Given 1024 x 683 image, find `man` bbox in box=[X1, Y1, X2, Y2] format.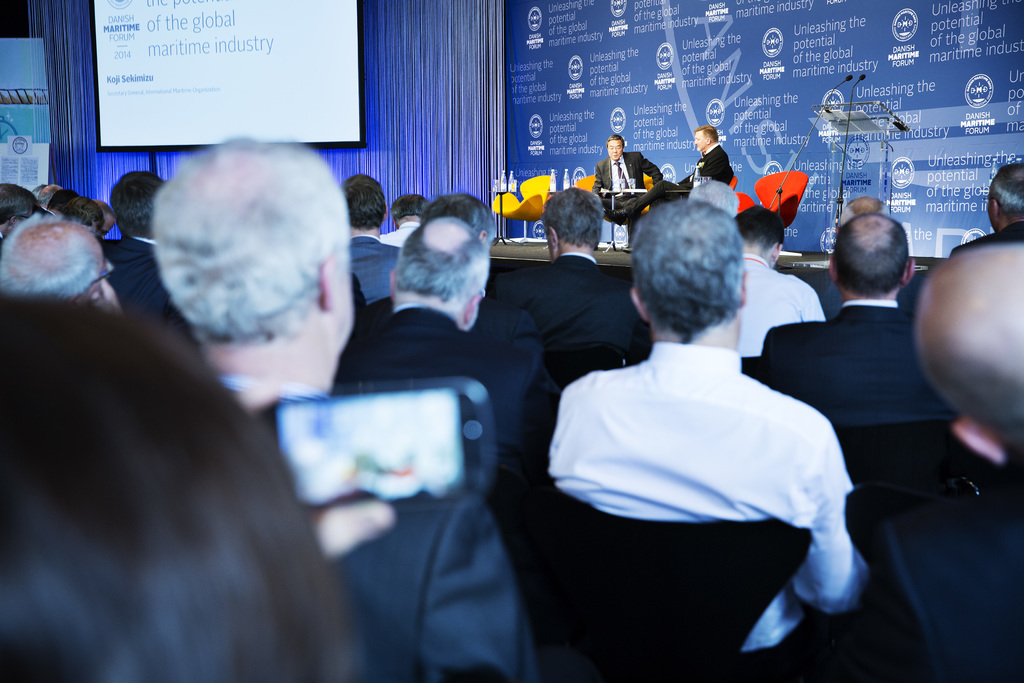
box=[368, 189, 549, 357].
